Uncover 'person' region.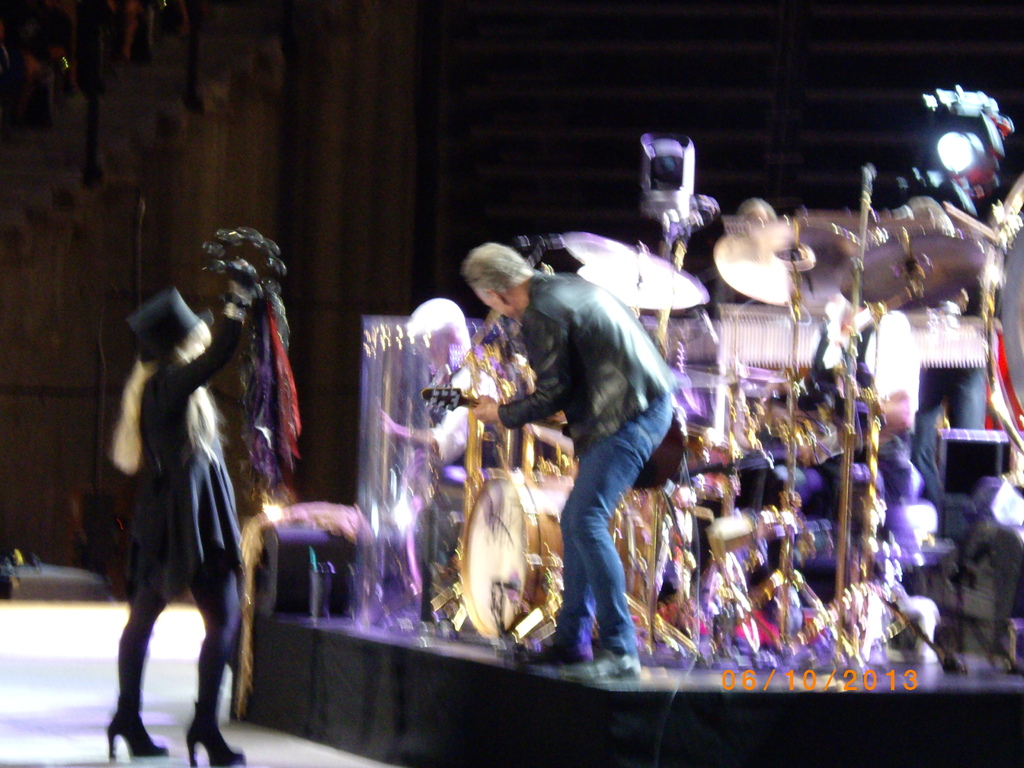
Uncovered: box=[433, 246, 676, 685].
